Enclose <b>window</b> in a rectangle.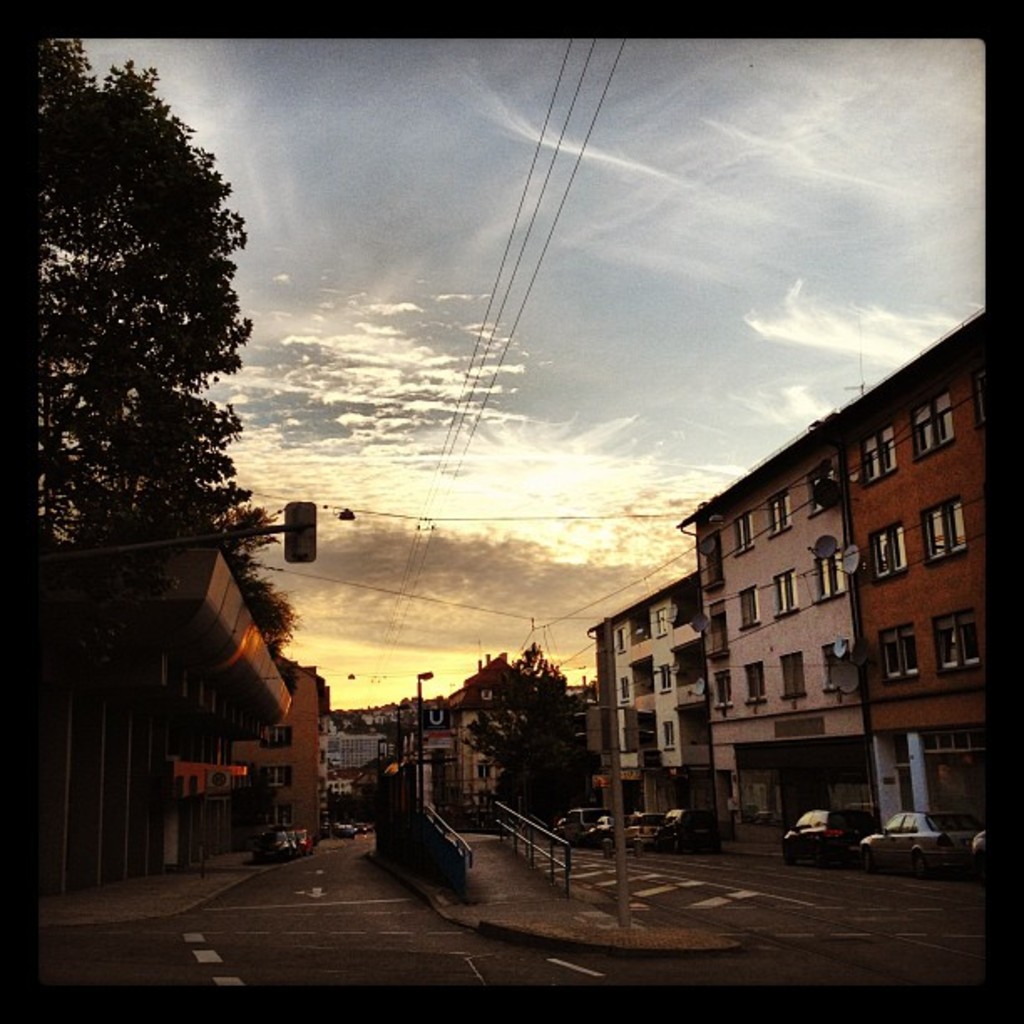
bbox=(927, 609, 974, 671).
